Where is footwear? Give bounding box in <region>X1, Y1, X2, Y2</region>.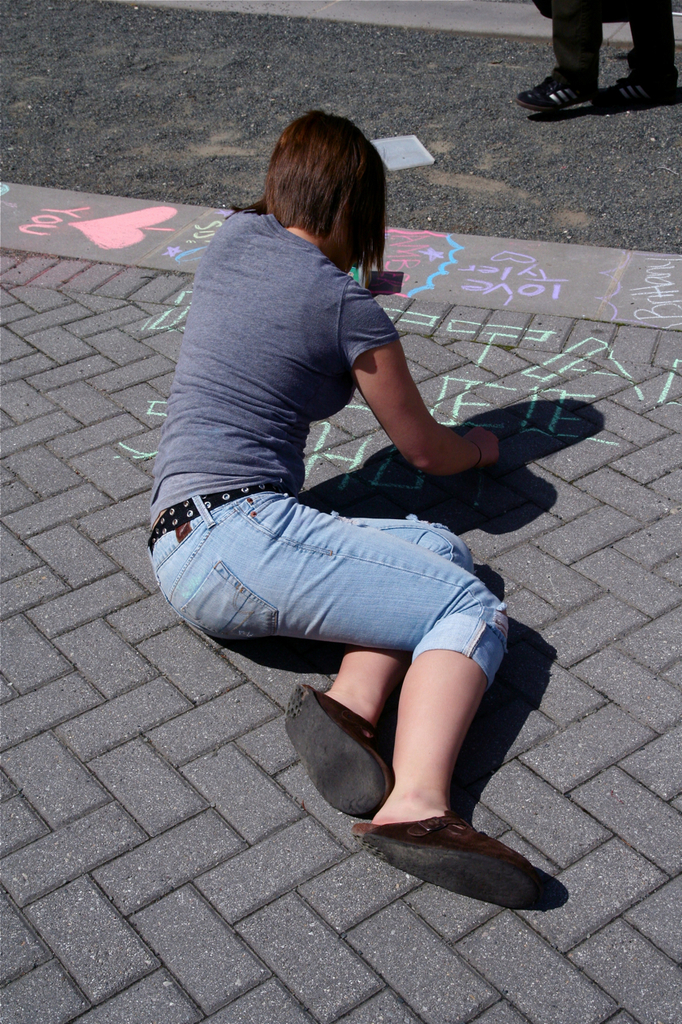
<region>599, 33, 665, 114</region>.
